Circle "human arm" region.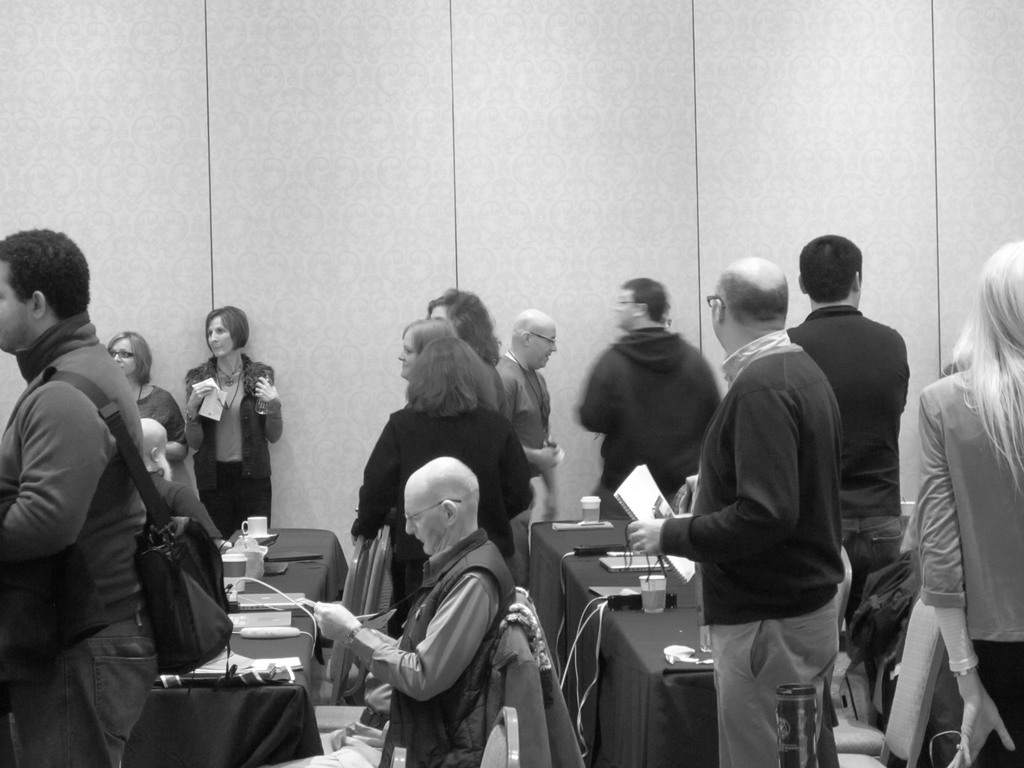
Region: [306,568,500,704].
